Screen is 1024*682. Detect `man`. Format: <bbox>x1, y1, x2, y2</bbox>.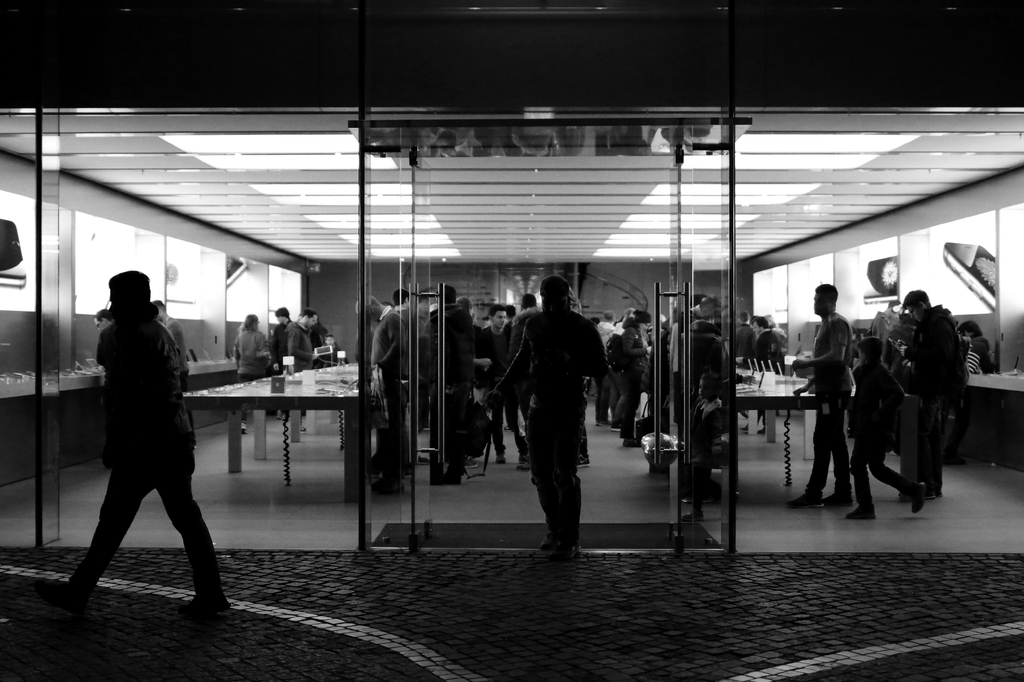
<bbox>476, 303, 510, 468</bbox>.
